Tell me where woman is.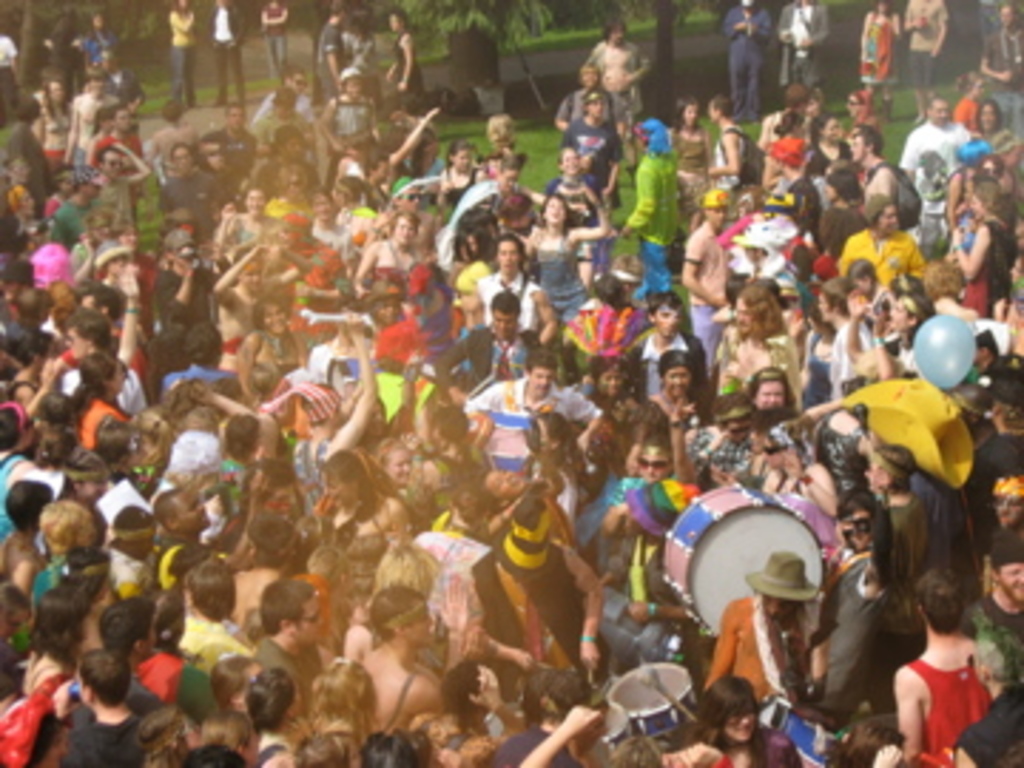
woman is at box(885, 293, 924, 378).
